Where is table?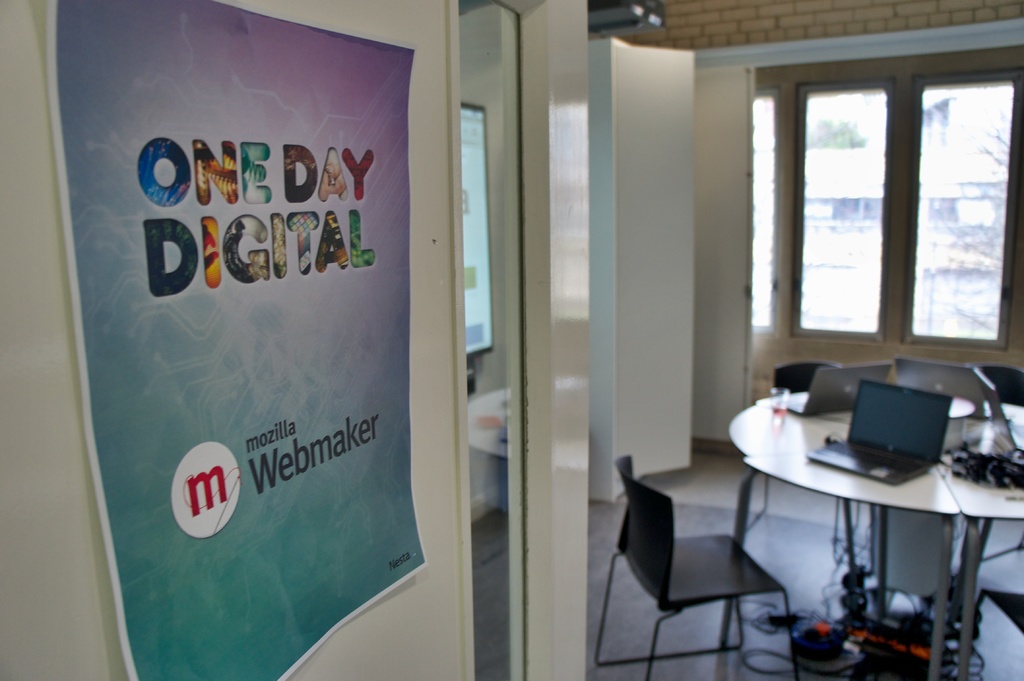
<box>737,390,1003,670</box>.
